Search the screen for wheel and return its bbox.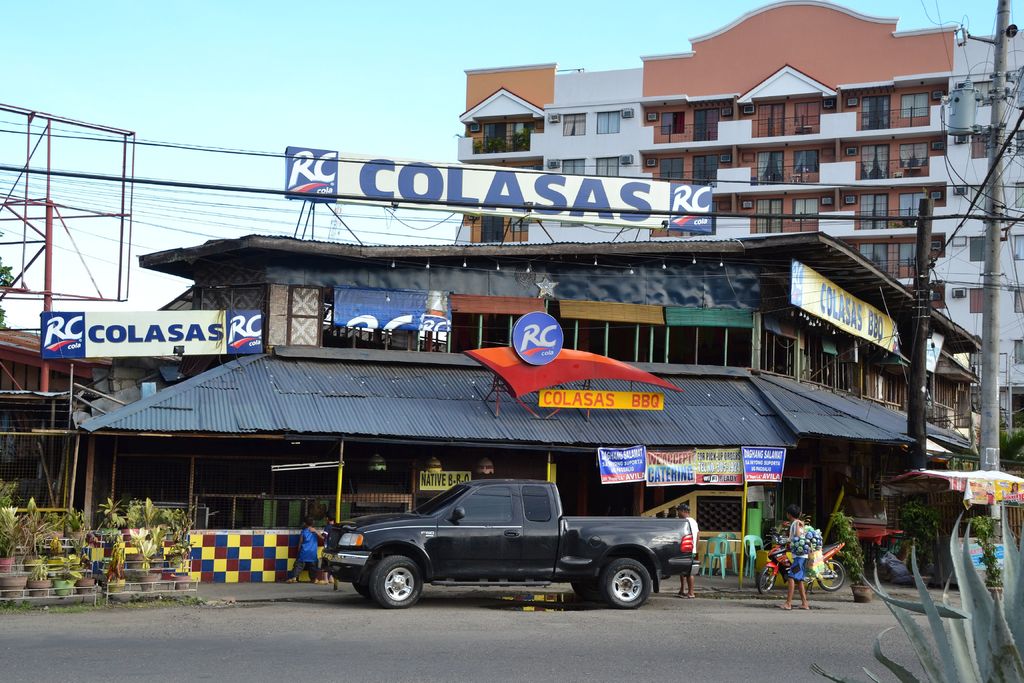
Found: <region>350, 583, 363, 598</region>.
